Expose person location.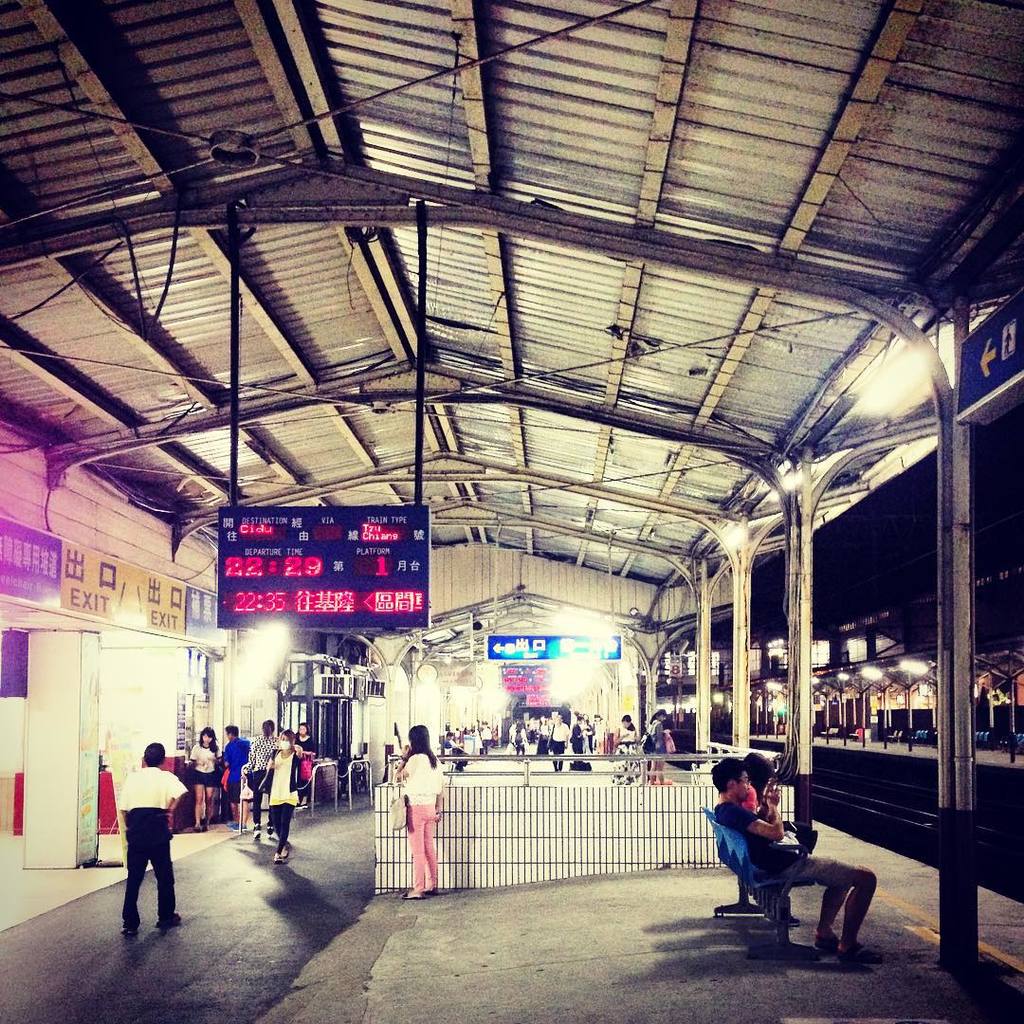
Exposed at region(737, 753, 824, 865).
